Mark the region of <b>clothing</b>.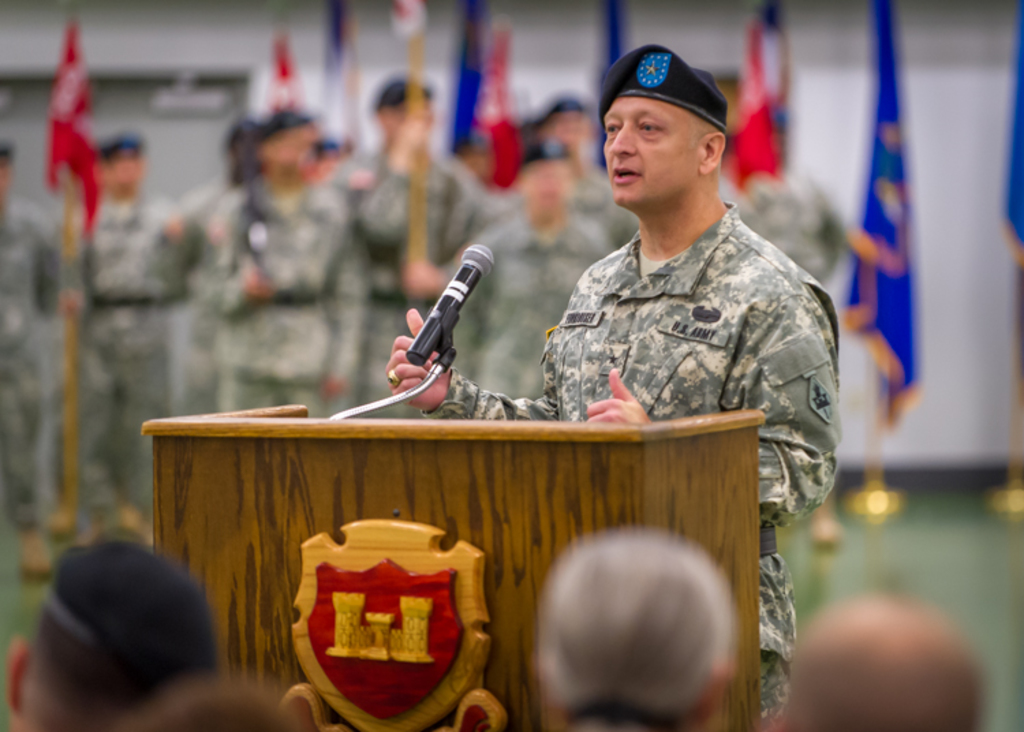
Region: locate(0, 209, 57, 526).
